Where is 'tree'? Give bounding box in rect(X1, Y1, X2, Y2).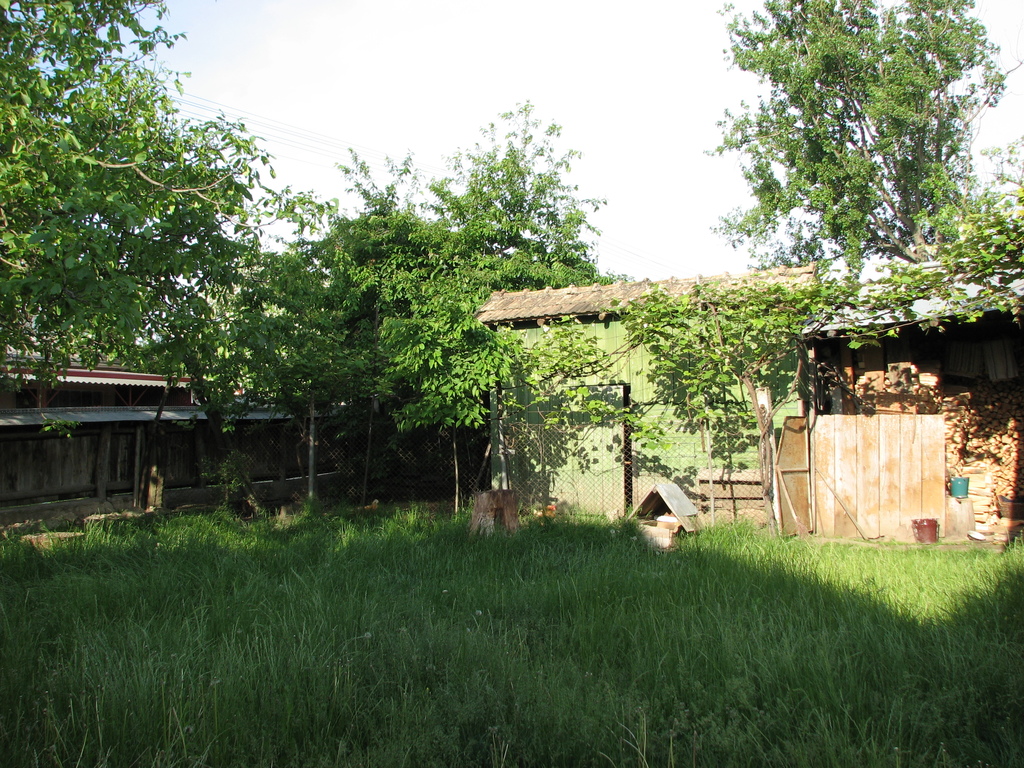
rect(353, 118, 609, 420).
